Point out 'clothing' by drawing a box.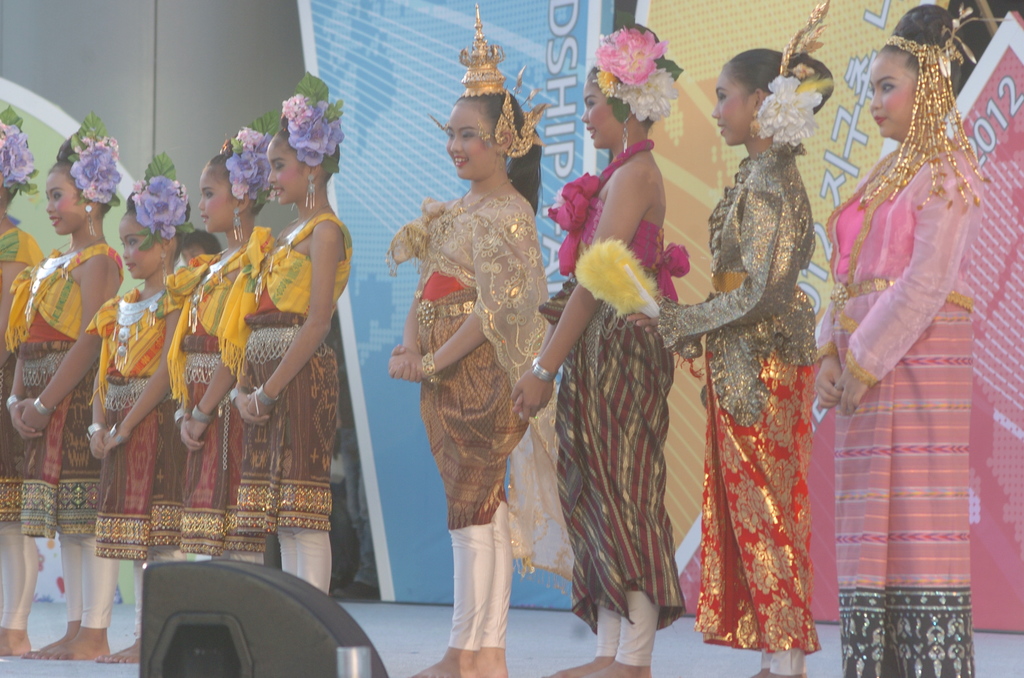
817 137 977 677.
